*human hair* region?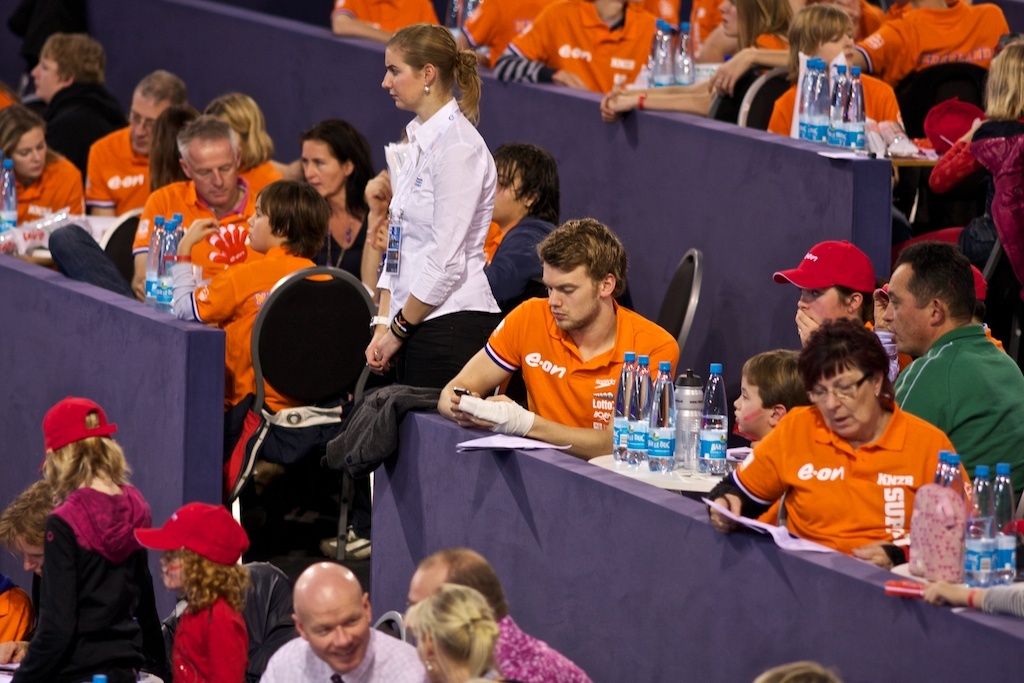
<bbox>182, 541, 251, 605</bbox>
